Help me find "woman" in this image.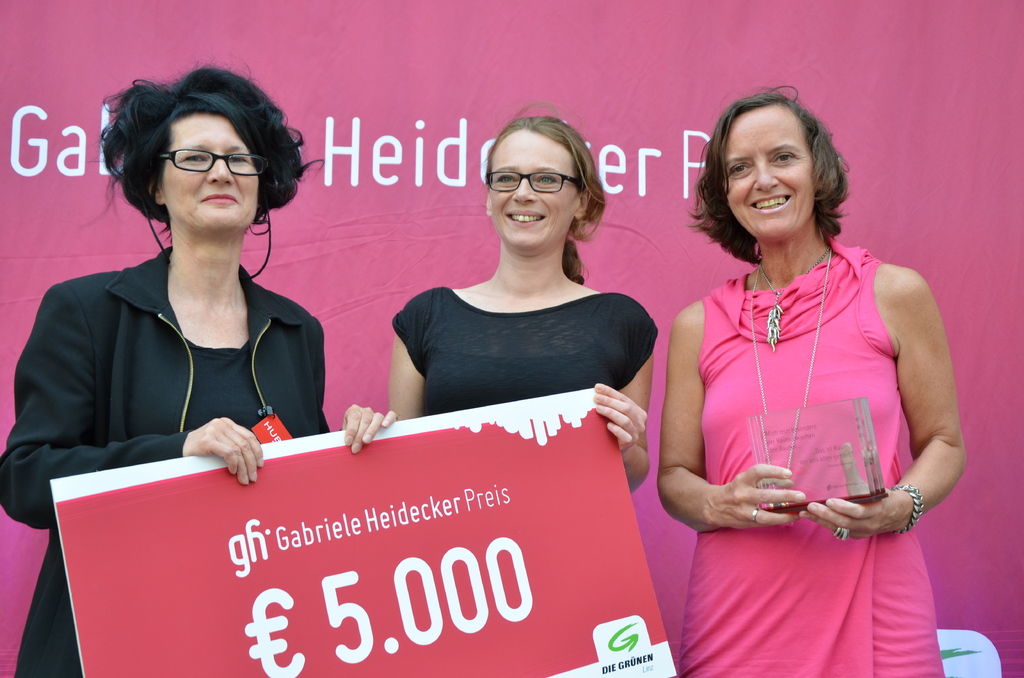
Found it: box=[391, 97, 659, 677].
